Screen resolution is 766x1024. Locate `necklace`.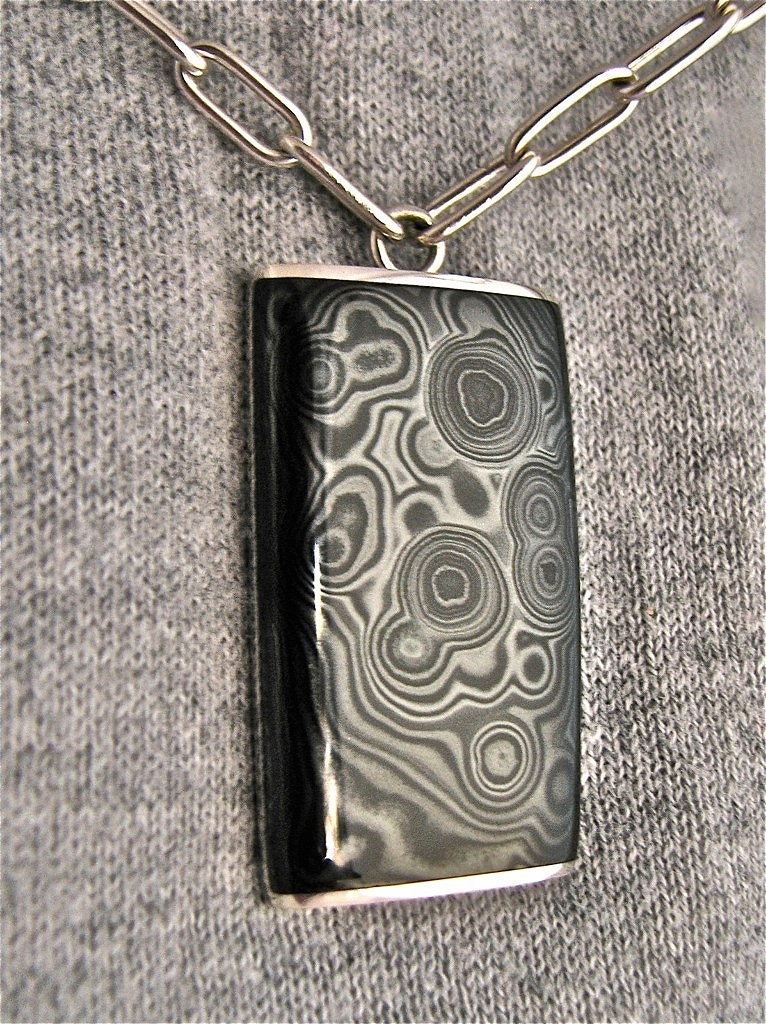
detection(112, 0, 765, 910).
